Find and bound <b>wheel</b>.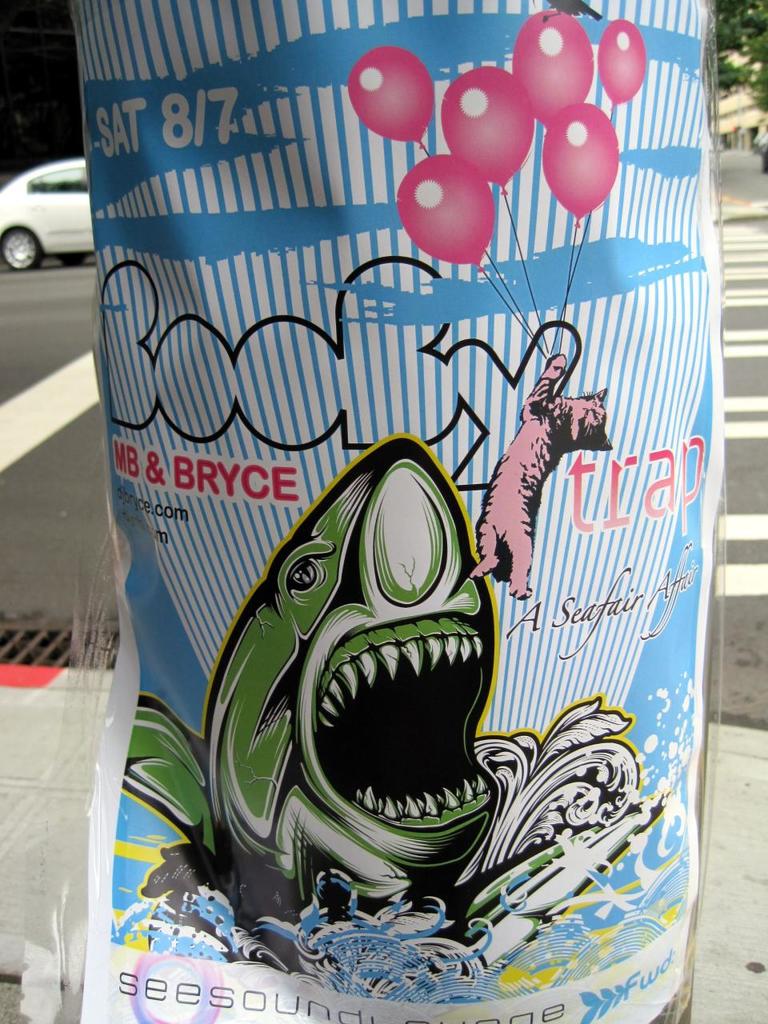
Bound: <region>0, 218, 43, 271</region>.
